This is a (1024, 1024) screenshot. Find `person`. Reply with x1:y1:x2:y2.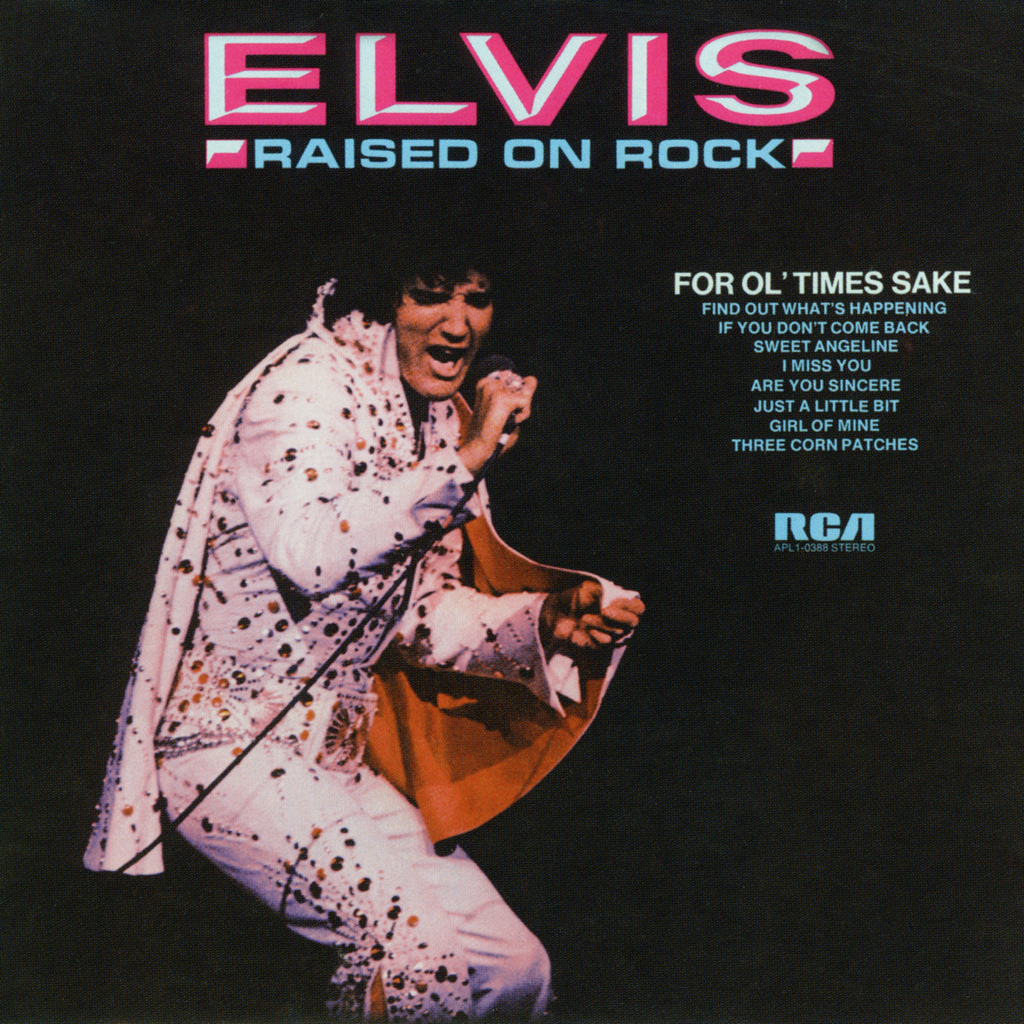
81:228:639:1023.
